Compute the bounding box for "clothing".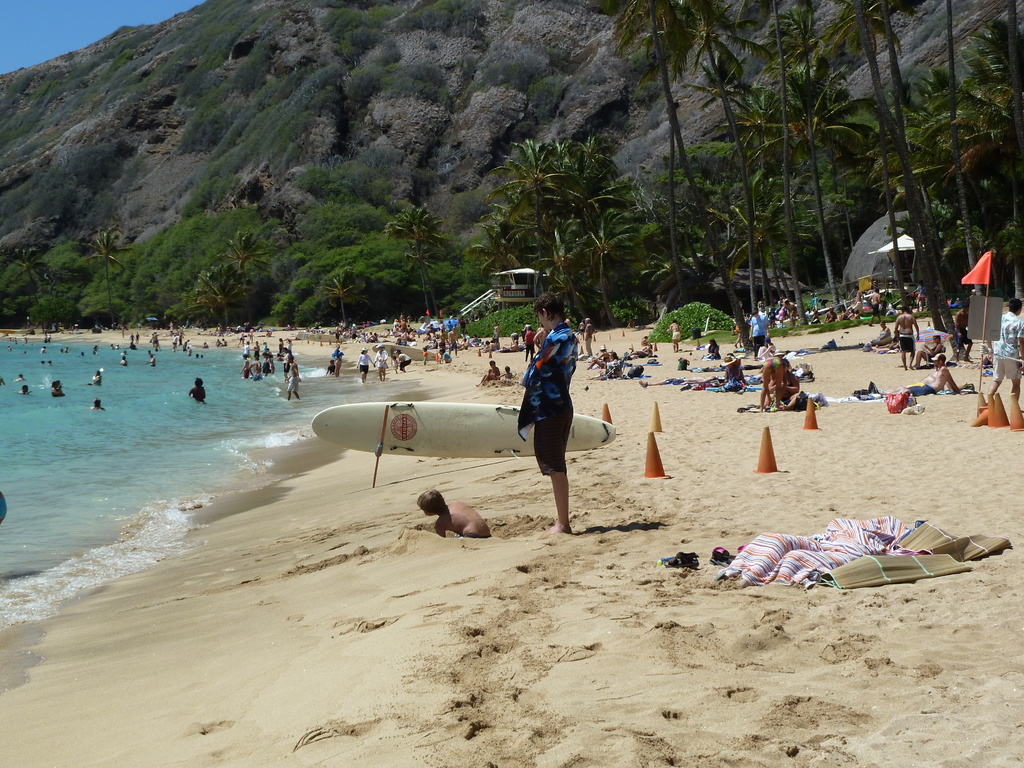
pyautogui.locateOnScreen(762, 356, 784, 371).
